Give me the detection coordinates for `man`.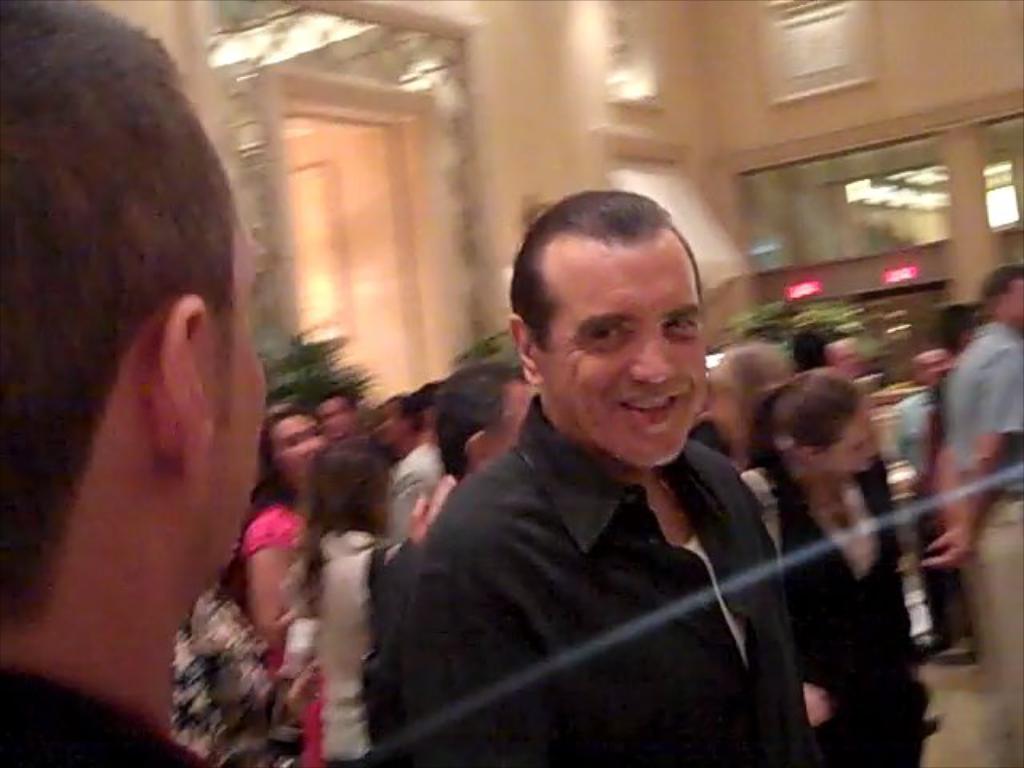
select_region(371, 398, 450, 541).
